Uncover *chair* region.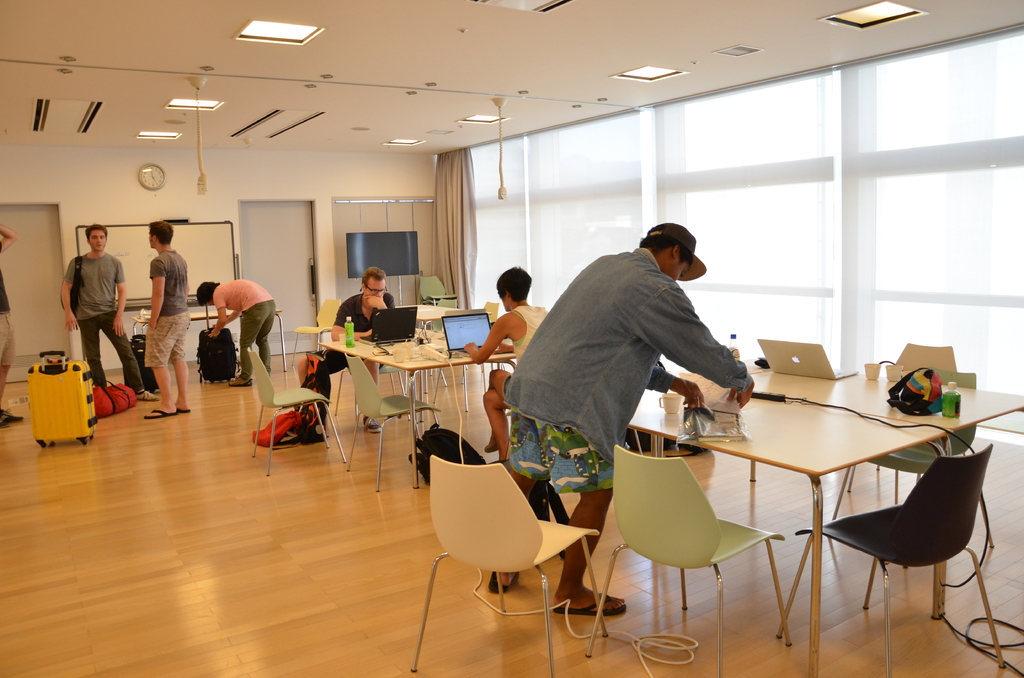
Uncovered: x1=244, y1=341, x2=349, y2=475.
